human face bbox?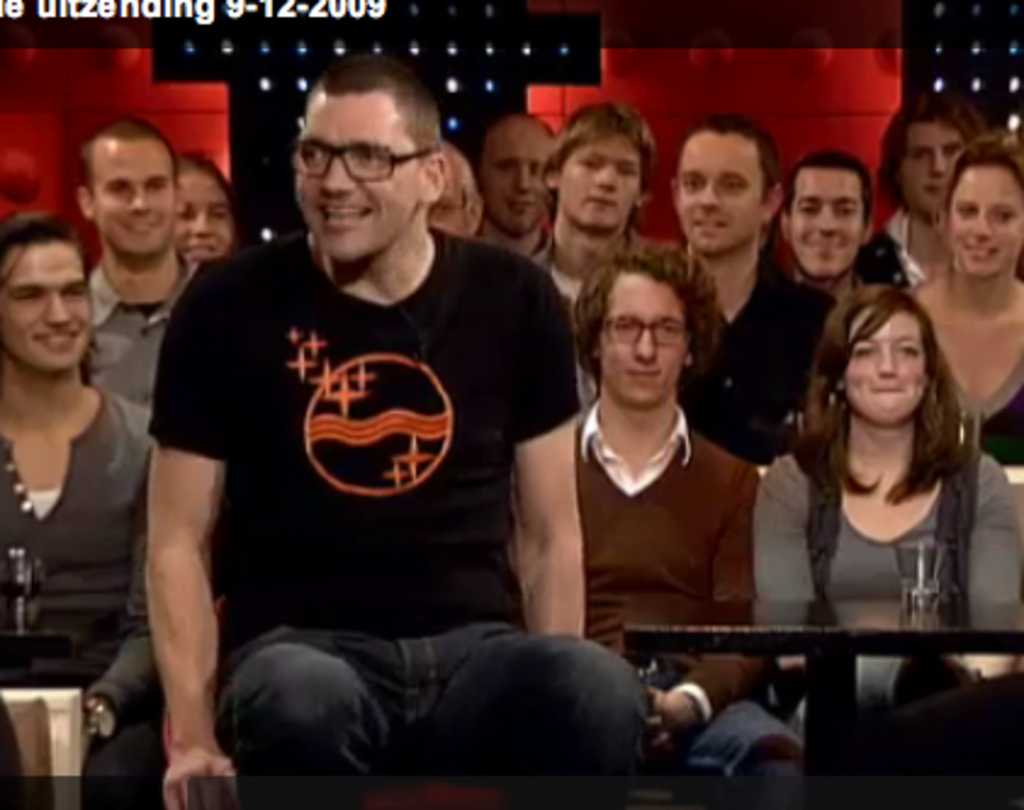
Rect(559, 131, 637, 224)
